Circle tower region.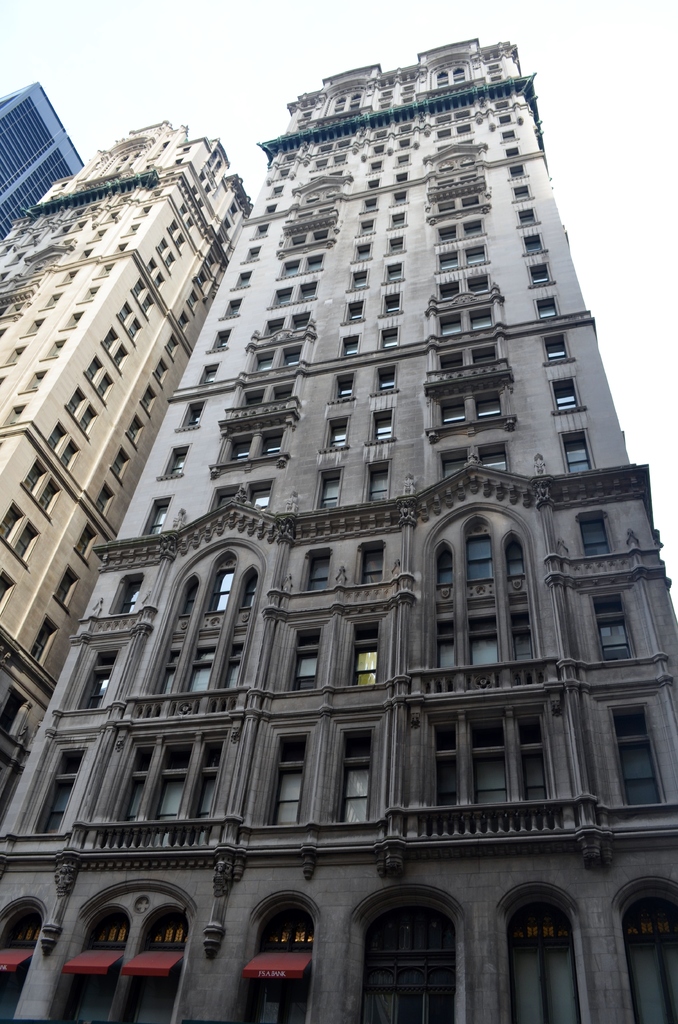
Region: {"left": 0, "top": 29, "right": 676, "bottom": 1023}.
